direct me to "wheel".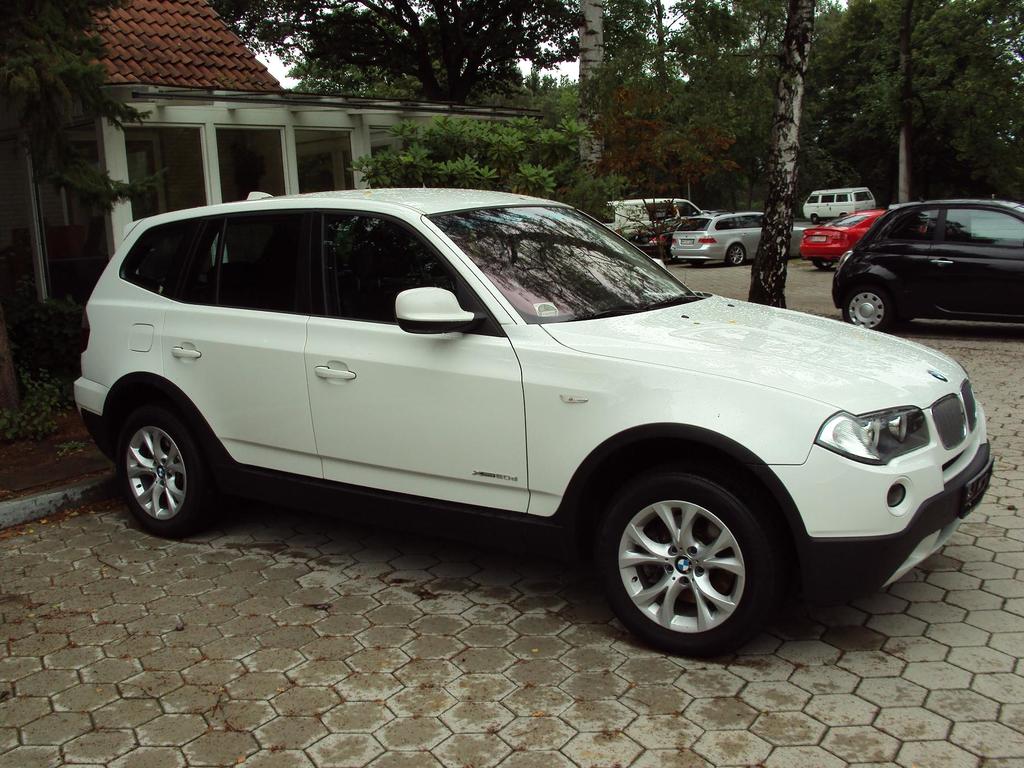
Direction: bbox=[727, 246, 747, 266].
